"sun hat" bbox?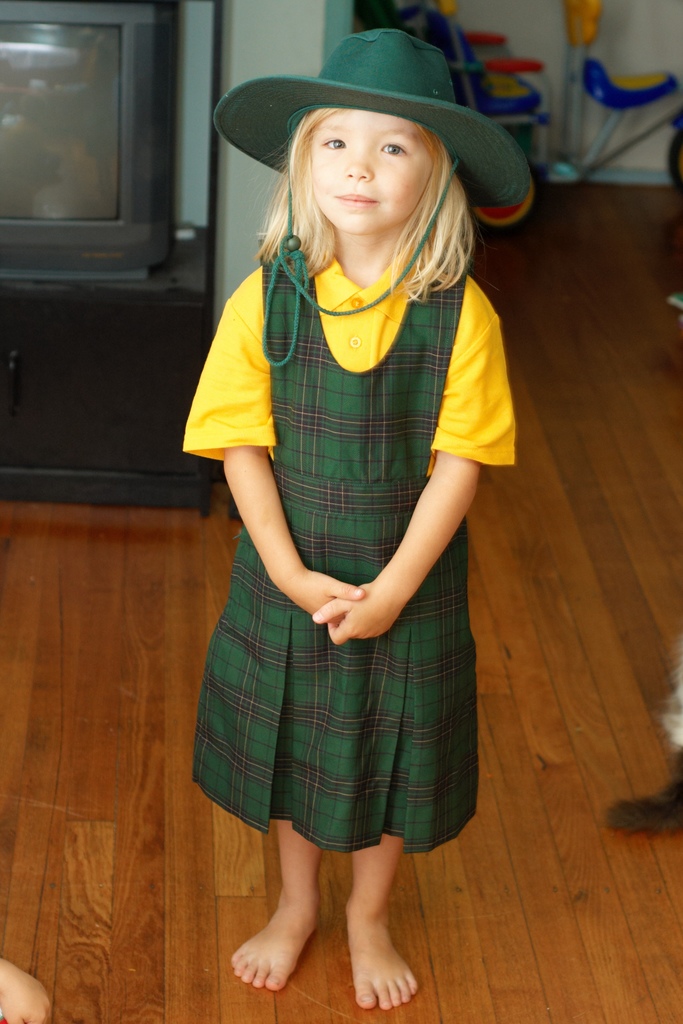
rect(215, 29, 541, 324)
